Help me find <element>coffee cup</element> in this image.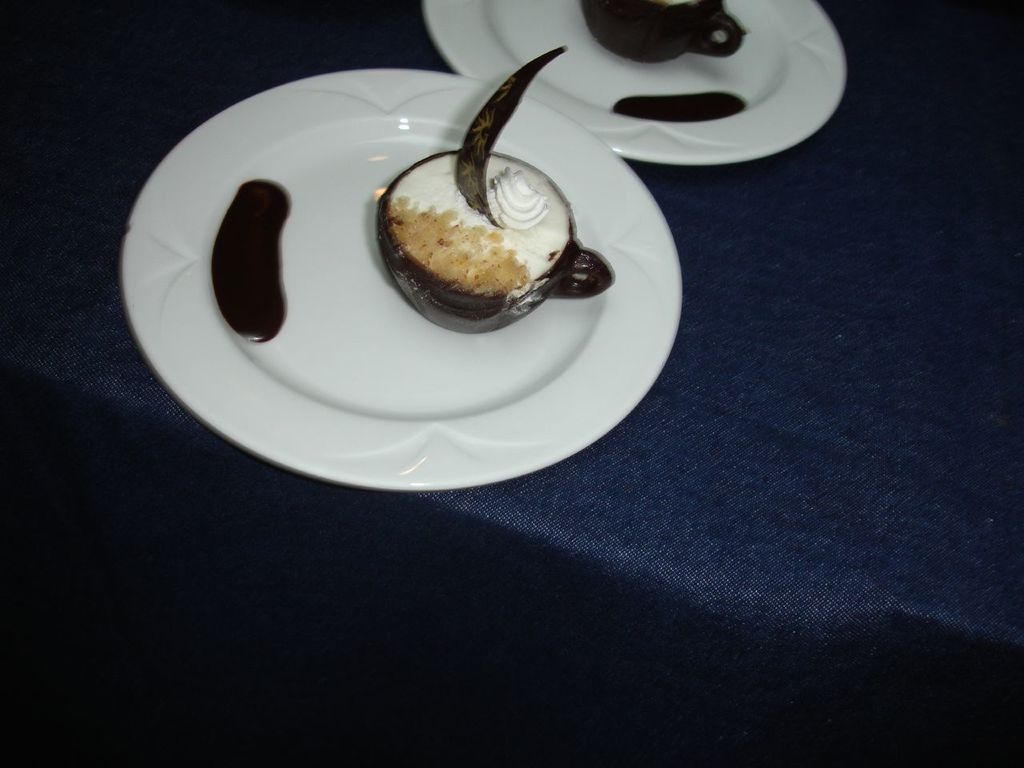
Found it: left=377, top=149, right=614, bottom=331.
